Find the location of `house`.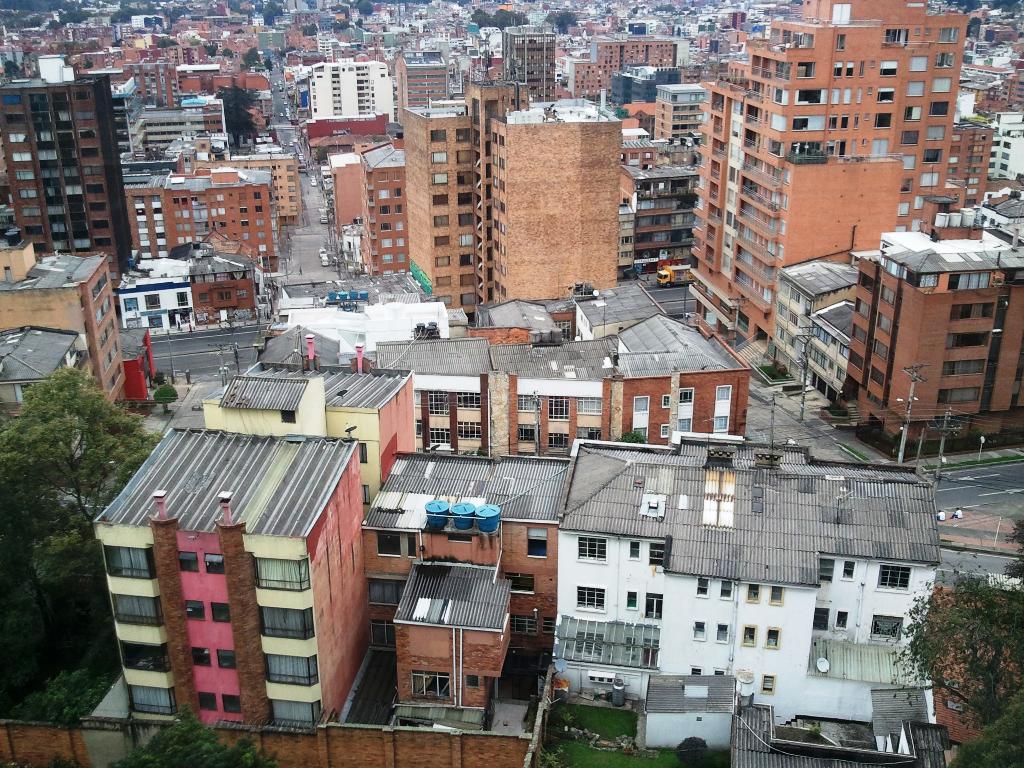
Location: Rect(358, 451, 577, 729).
